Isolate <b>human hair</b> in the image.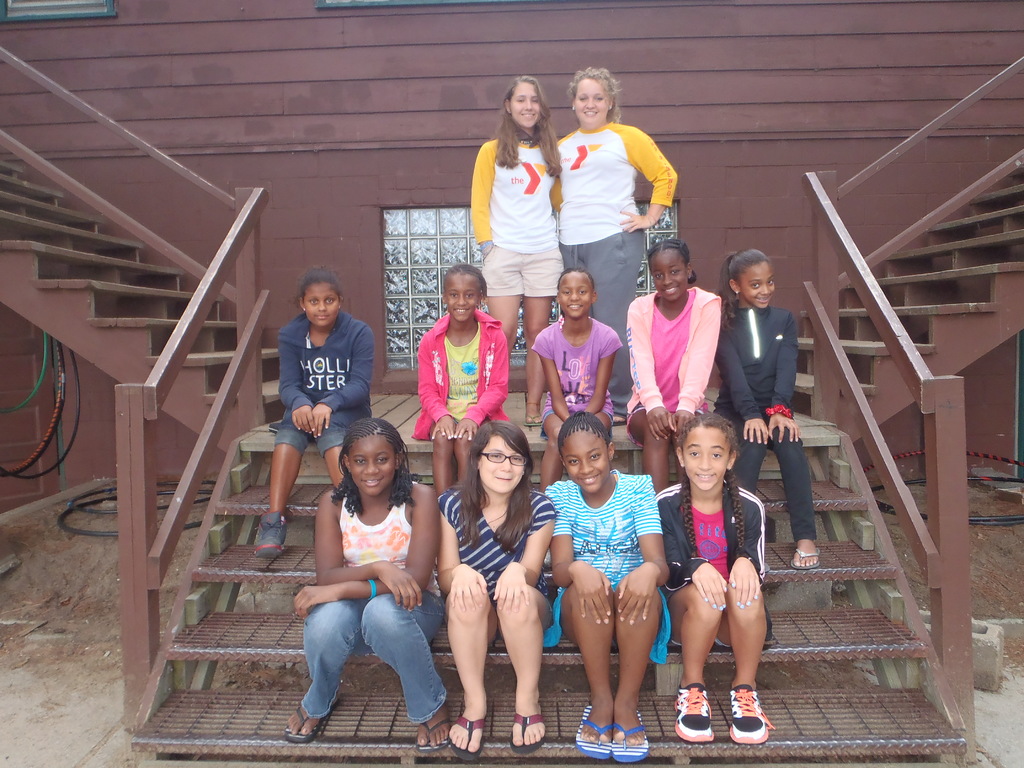
Isolated region: crop(717, 246, 772, 332).
